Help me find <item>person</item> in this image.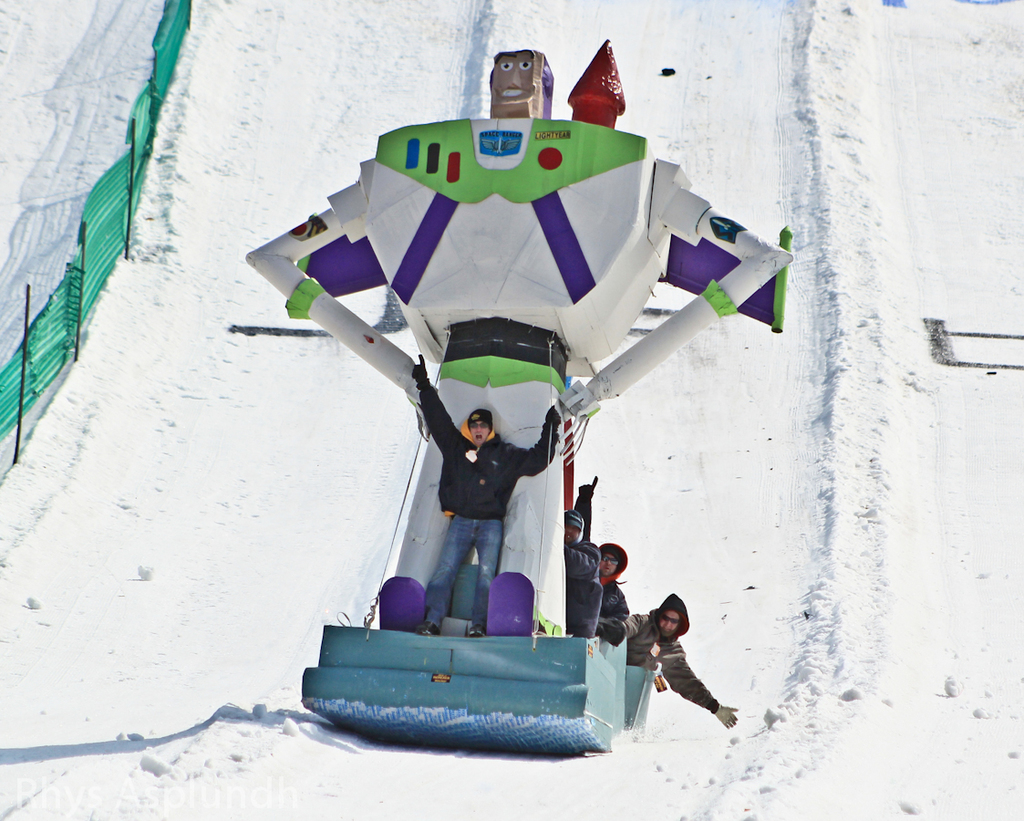
Found it: [left=610, top=597, right=698, bottom=736].
